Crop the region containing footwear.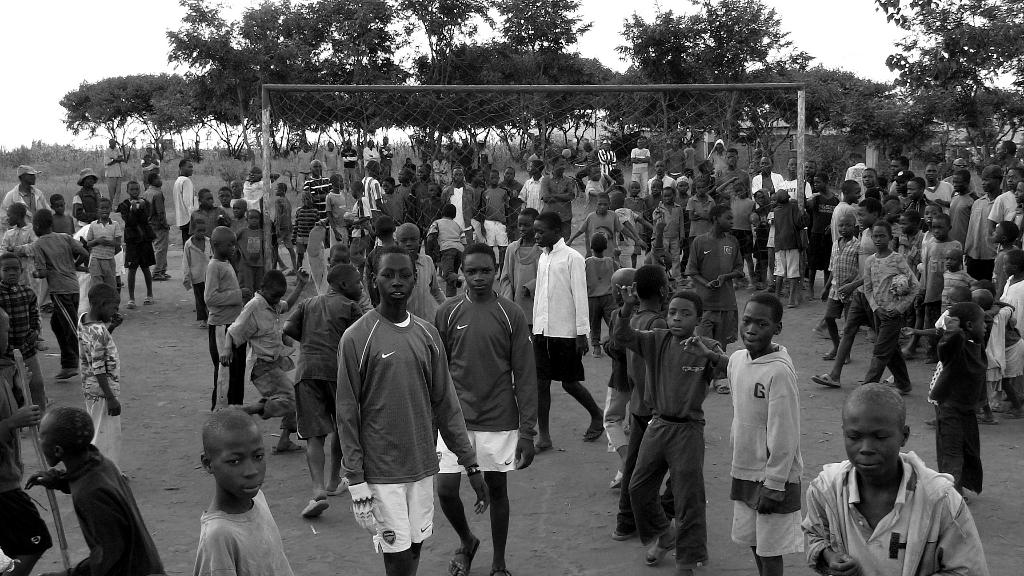
Crop region: (left=896, top=345, right=918, bottom=362).
